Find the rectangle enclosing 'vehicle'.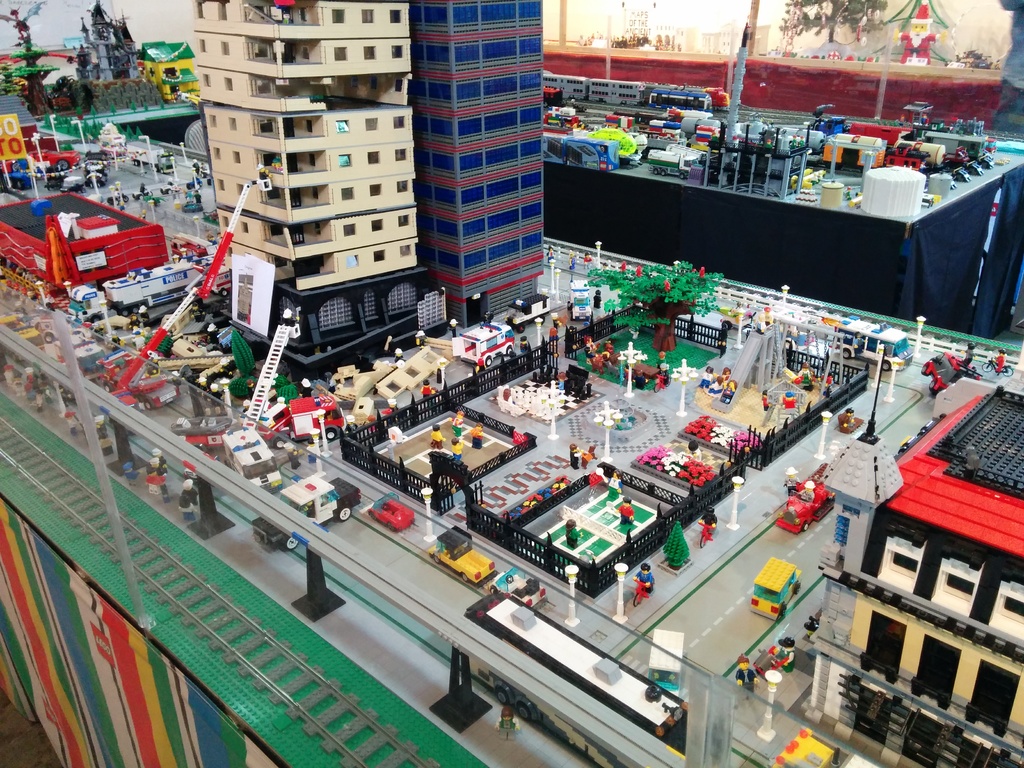
[541,133,612,175].
